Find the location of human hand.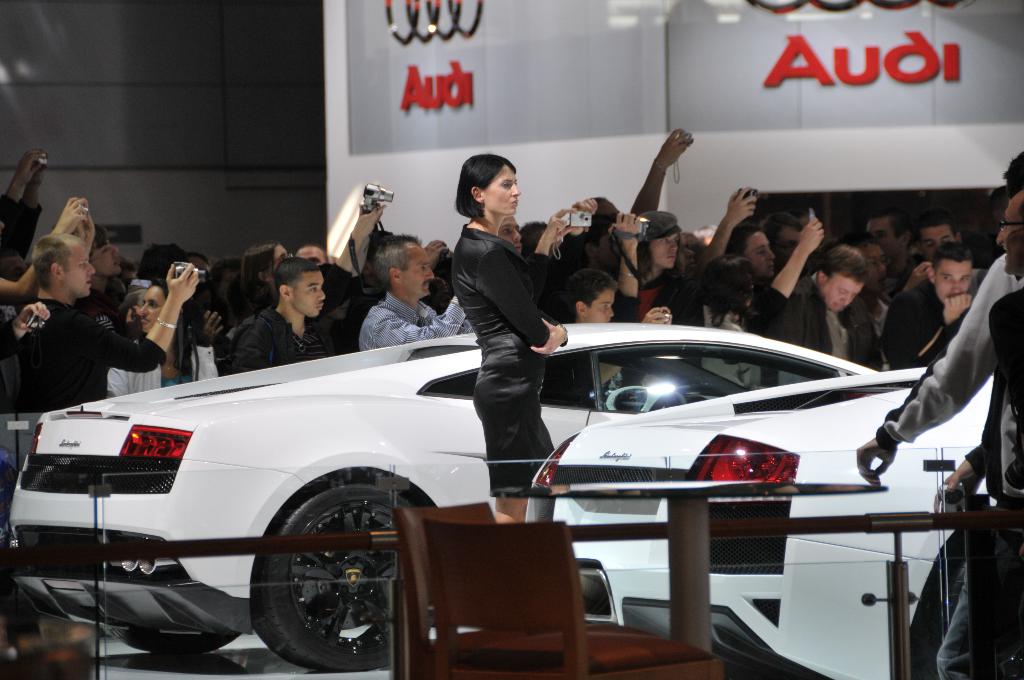
Location: bbox=[572, 198, 597, 233].
